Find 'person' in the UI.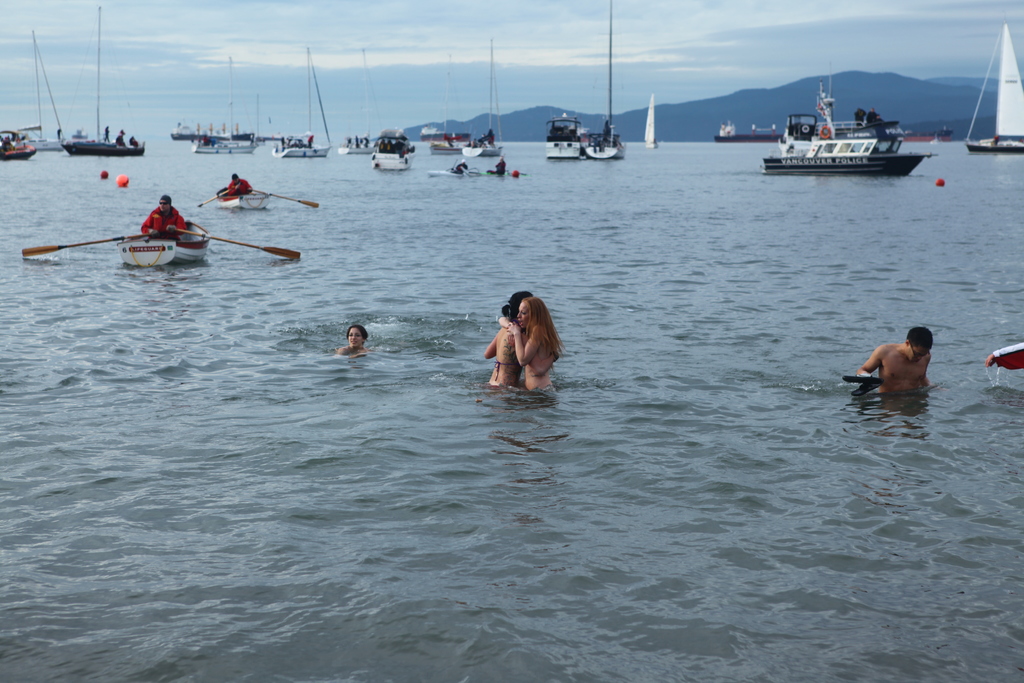
UI element at {"left": 116, "top": 129, "right": 126, "bottom": 149}.
